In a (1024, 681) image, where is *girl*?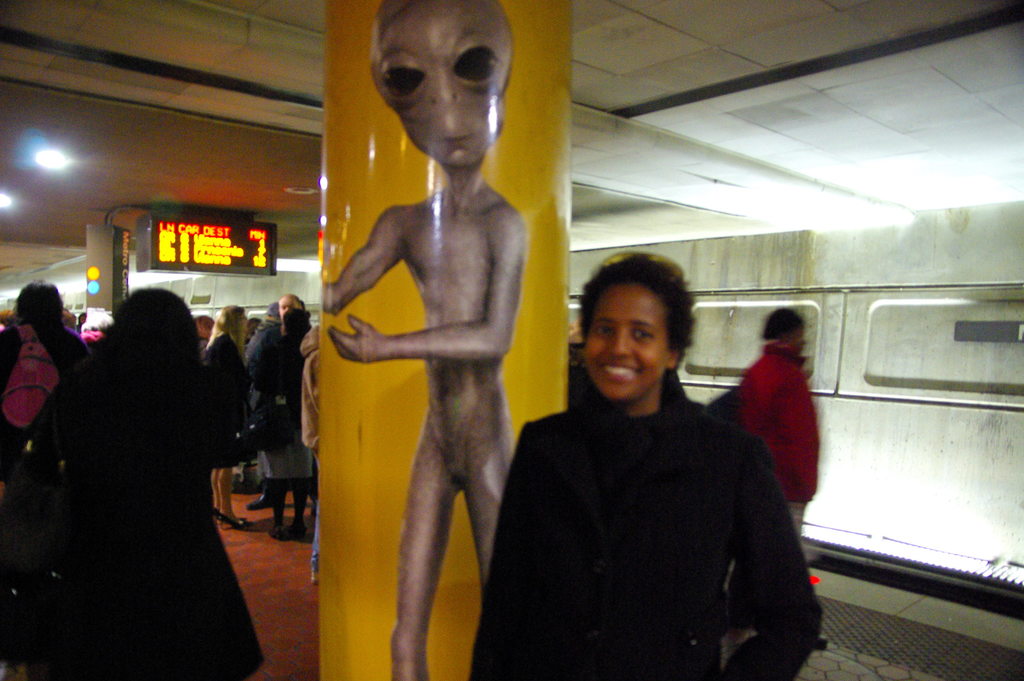
<region>204, 299, 255, 530</region>.
